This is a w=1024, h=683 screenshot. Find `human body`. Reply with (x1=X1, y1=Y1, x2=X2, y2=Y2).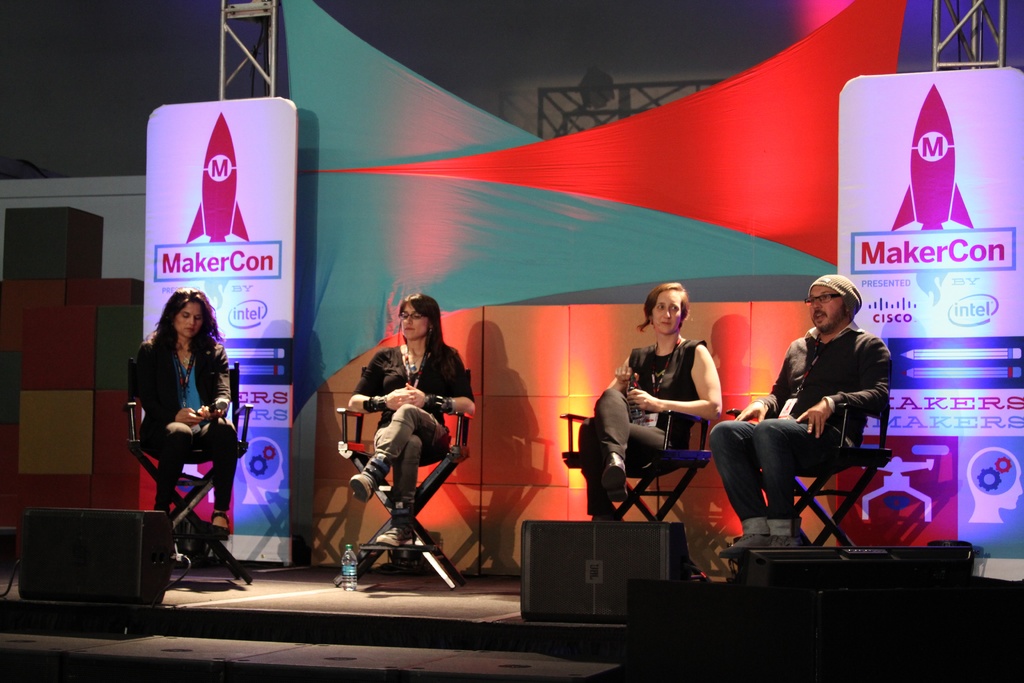
(x1=349, y1=344, x2=480, y2=544).
